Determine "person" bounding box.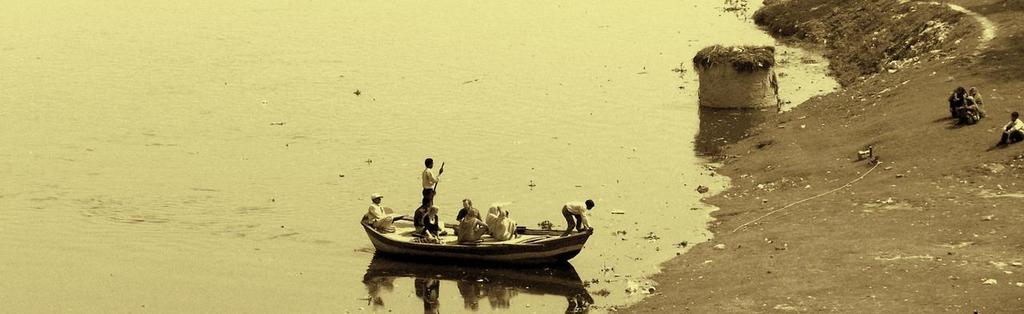
Determined: l=359, t=197, r=398, b=231.
